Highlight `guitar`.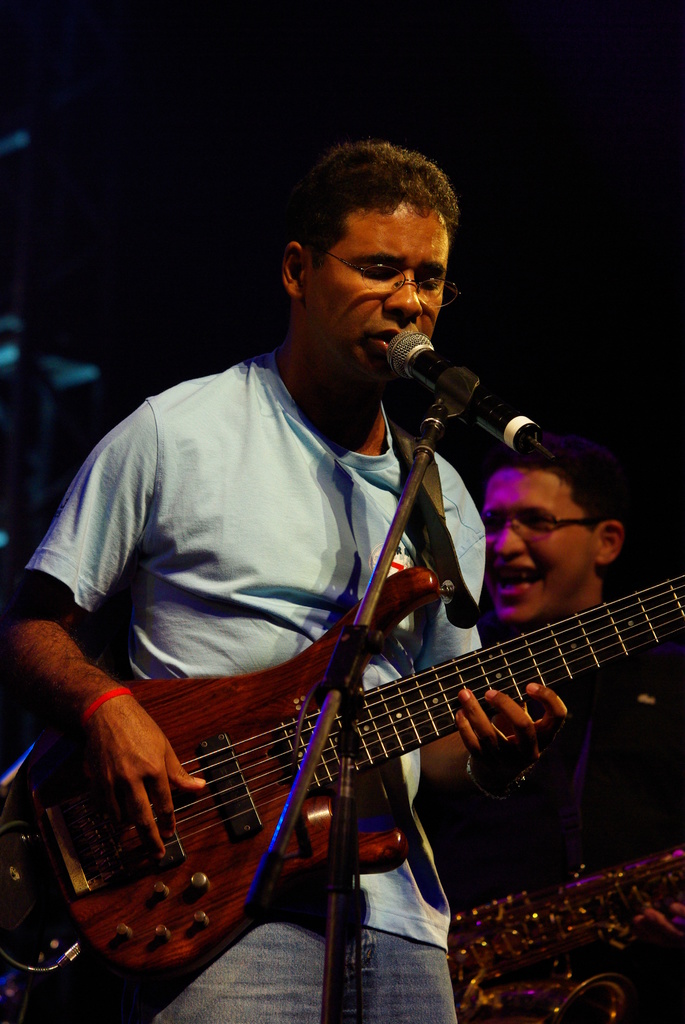
Highlighted region: <region>3, 567, 684, 975</region>.
